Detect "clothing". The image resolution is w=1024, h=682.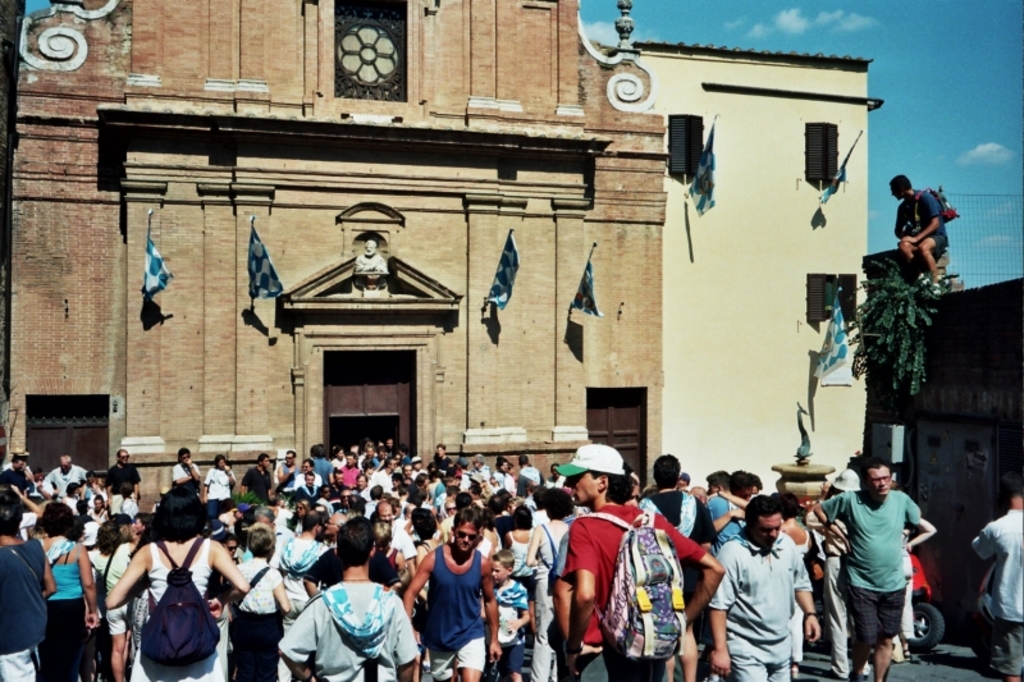
x1=241, y1=461, x2=275, y2=504.
